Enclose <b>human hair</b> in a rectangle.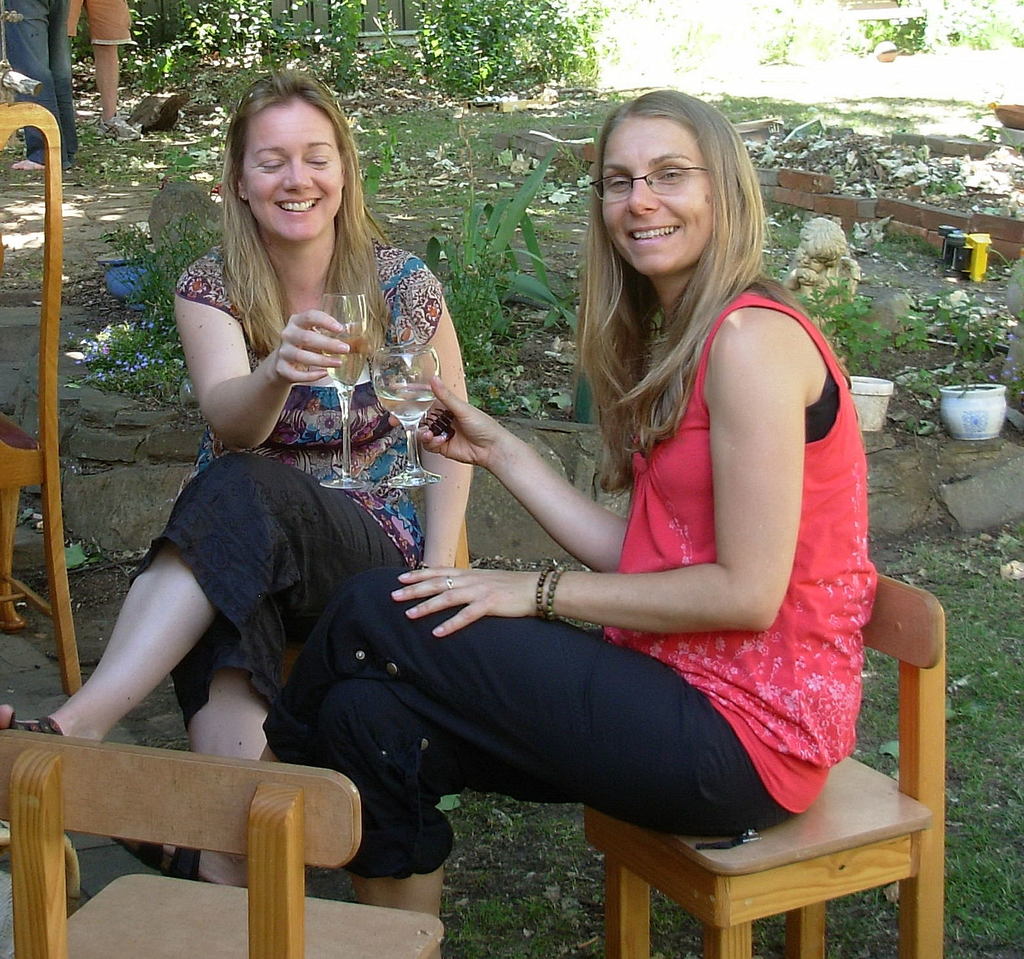
562:89:830:596.
